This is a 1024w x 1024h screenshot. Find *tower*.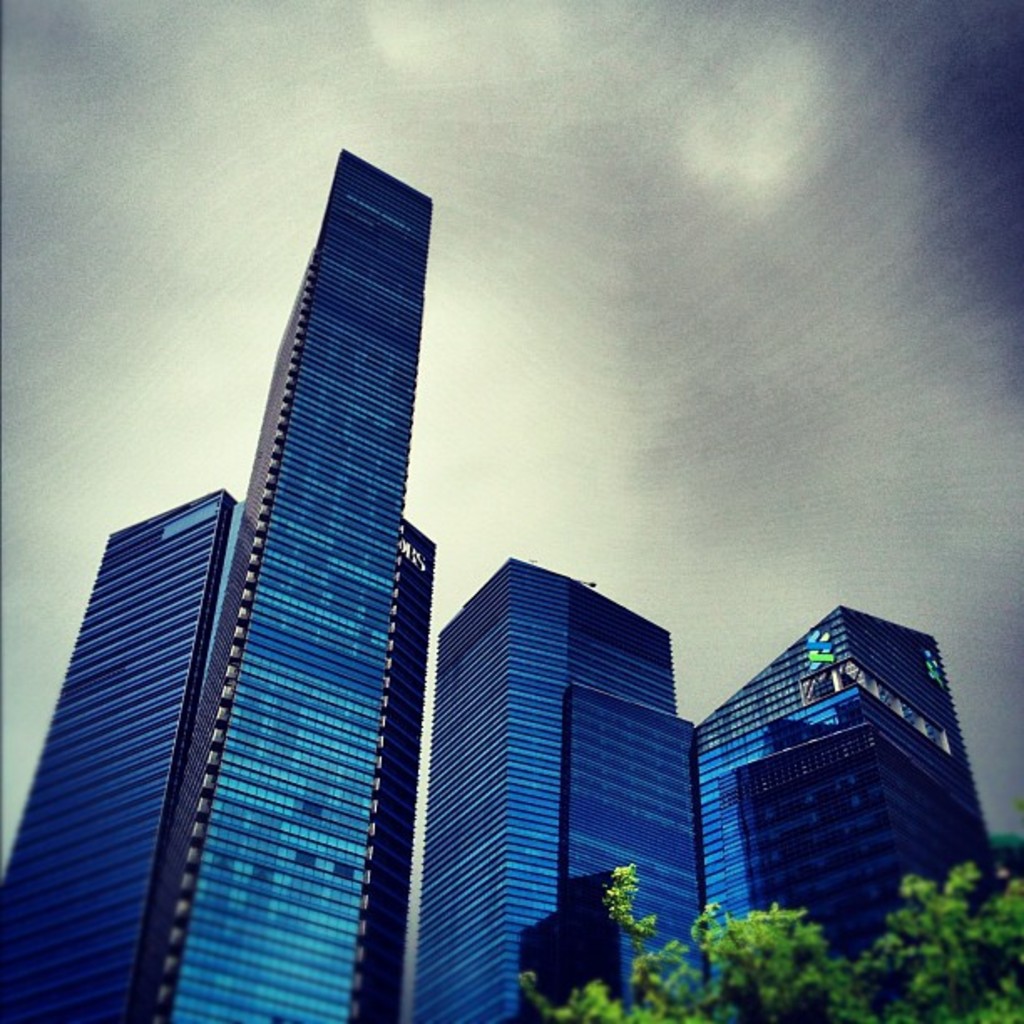
Bounding box: rect(0, 499, 241, 1016).
